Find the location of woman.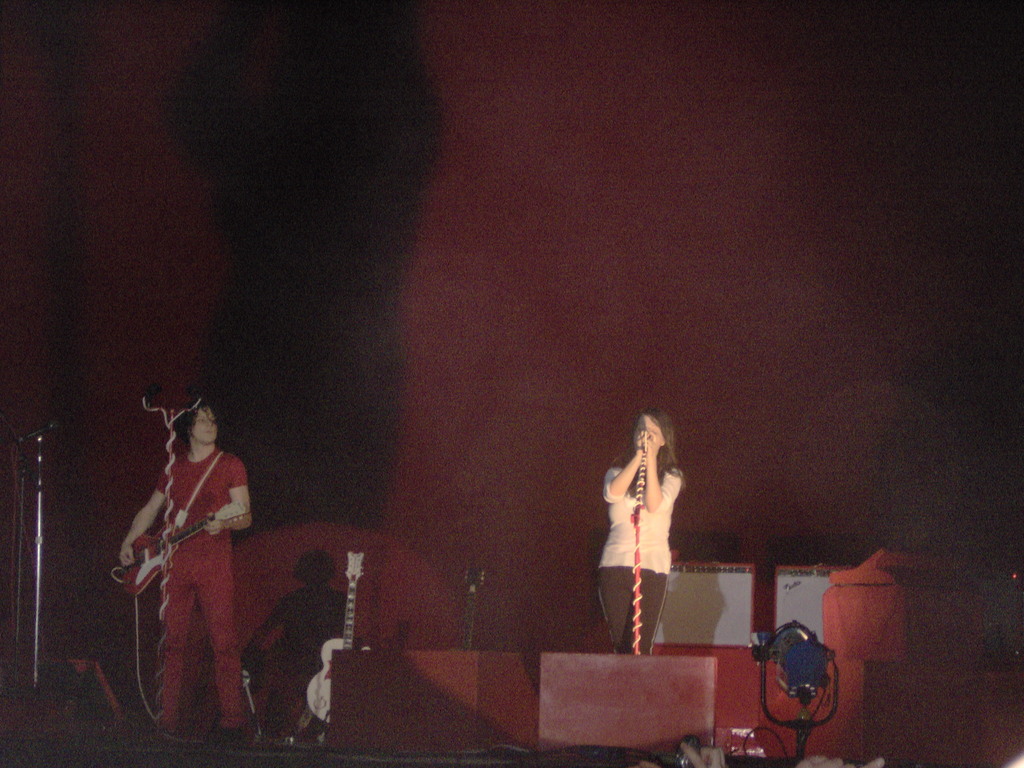
Location: (x1=588, y1=402, x2=695, y2=663).
